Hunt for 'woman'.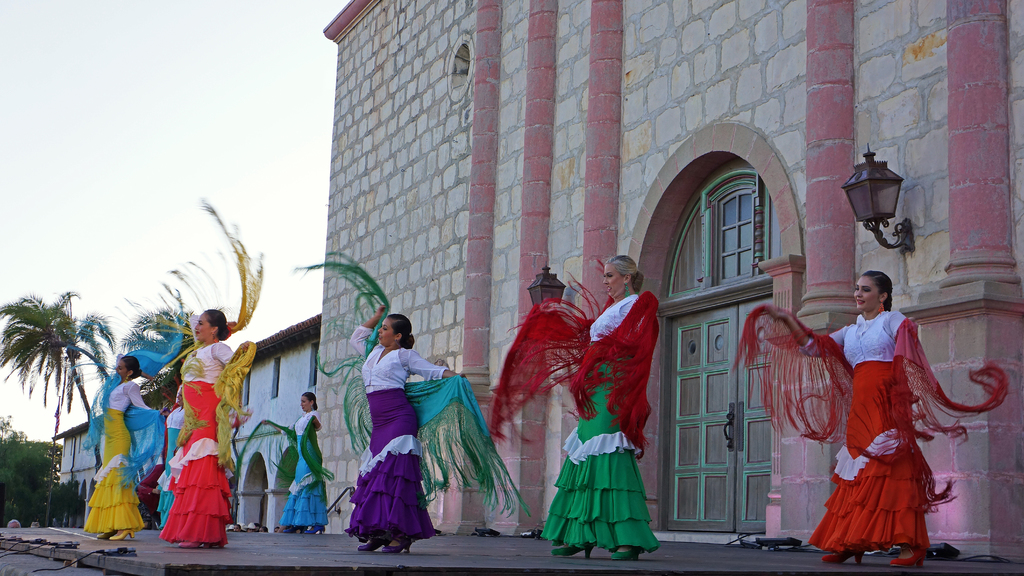
Hunted down at {"x1": 281, "y1": 389, "x2": 328, "y2": 531}.
